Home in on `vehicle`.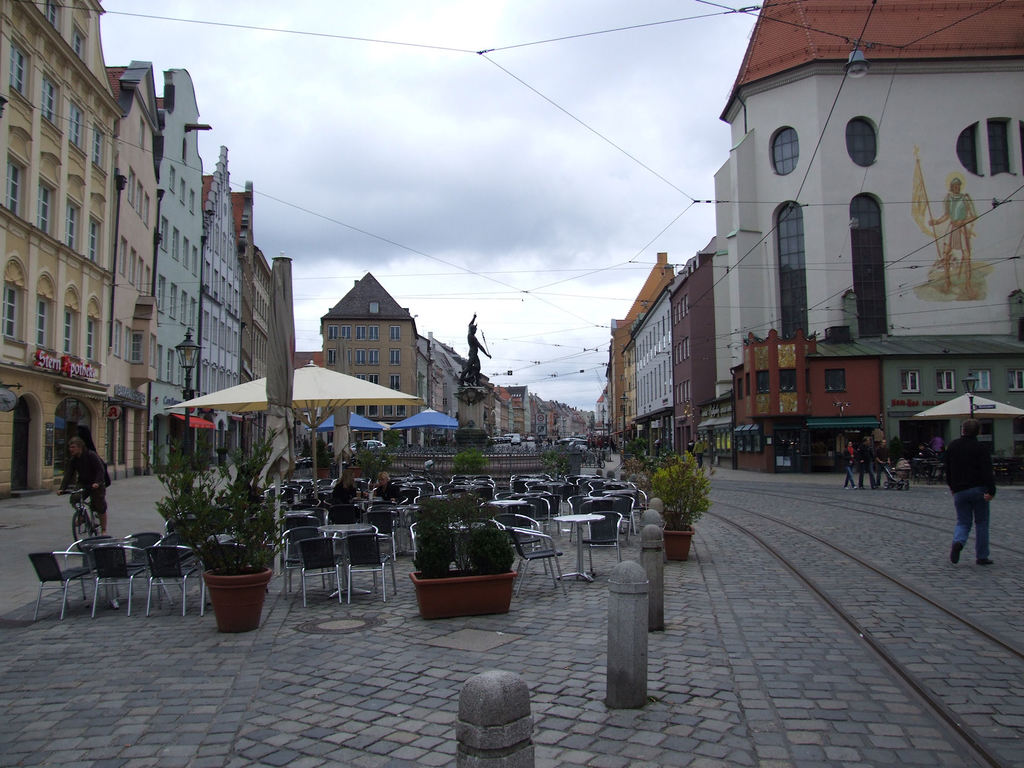
Homed in at 59:479:108:553.
